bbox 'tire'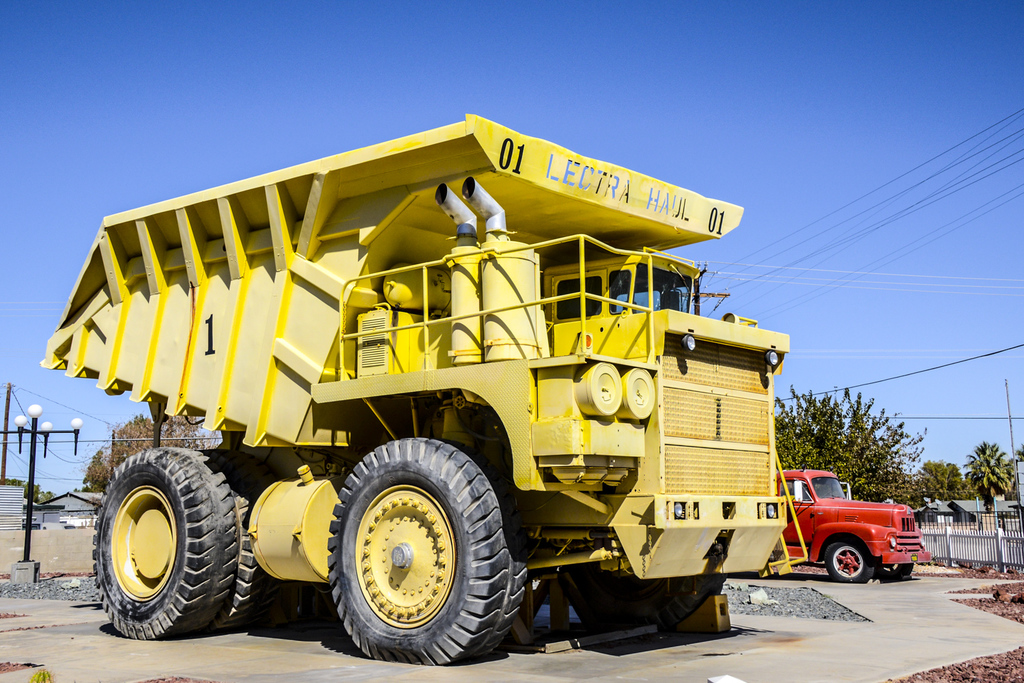
crop(95, 441, 251, 650)
